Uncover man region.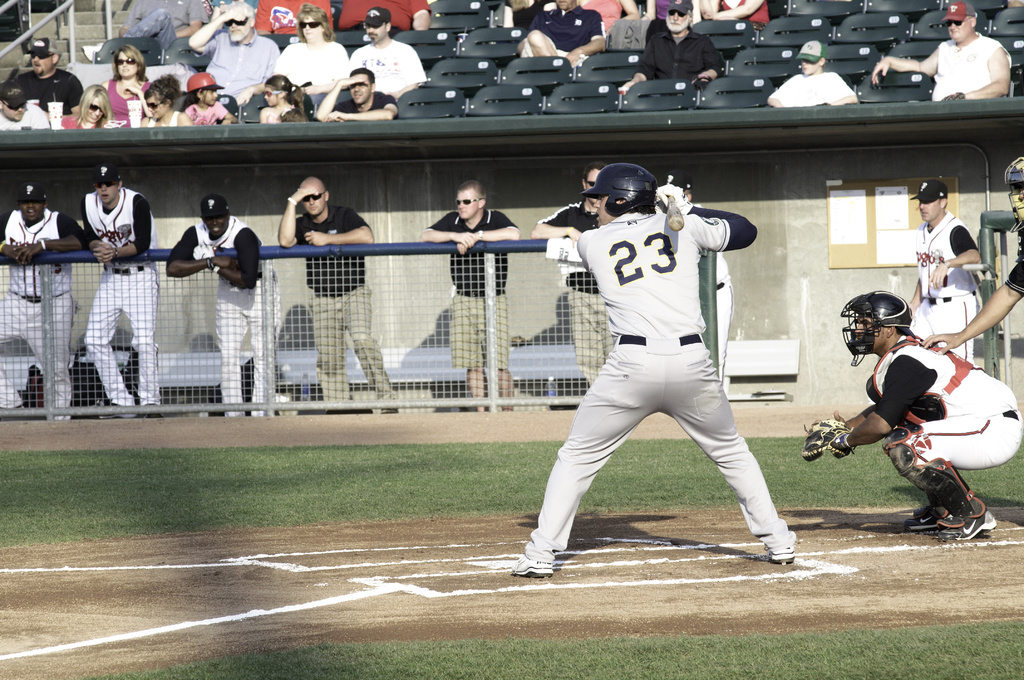
Uncovered: {"x1": 527, "y1": 162, "x2": 612, "y2": 388}.
